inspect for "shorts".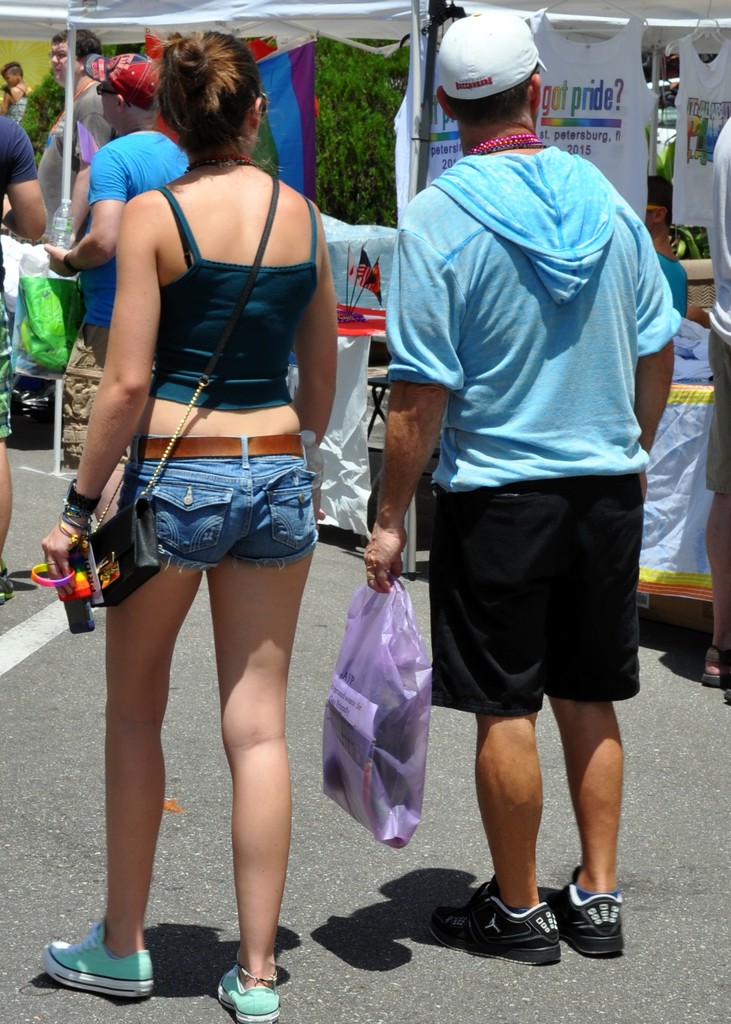
Inspection: 112/434/317/575.
